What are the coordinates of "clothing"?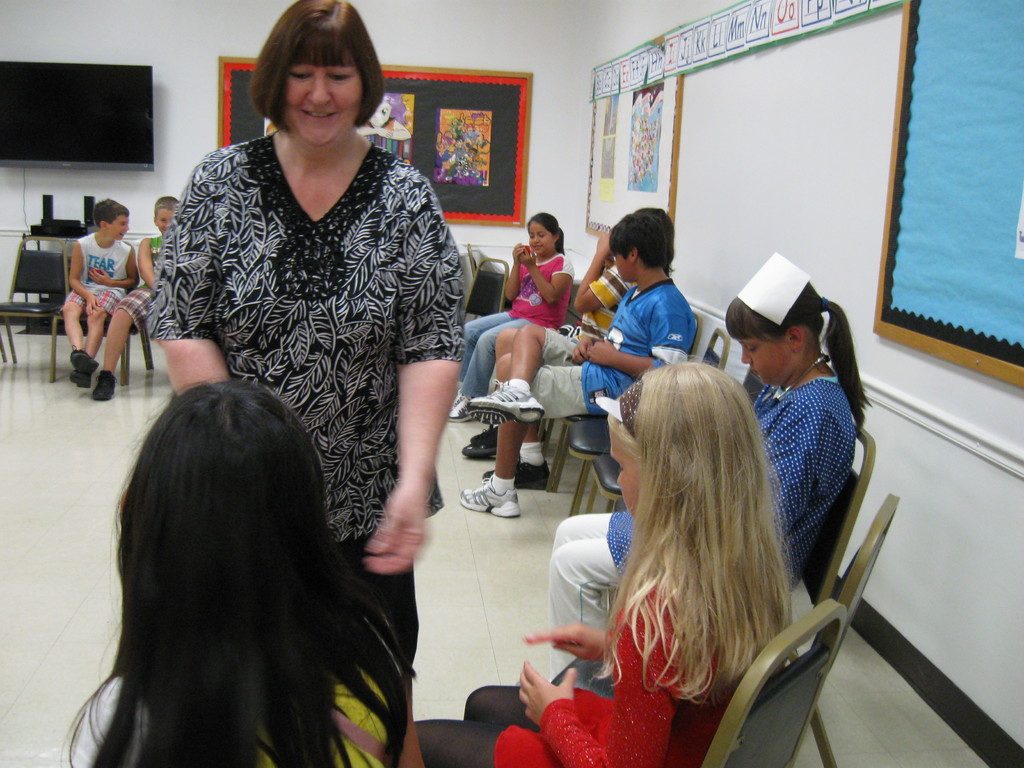
545/369/852/683.
